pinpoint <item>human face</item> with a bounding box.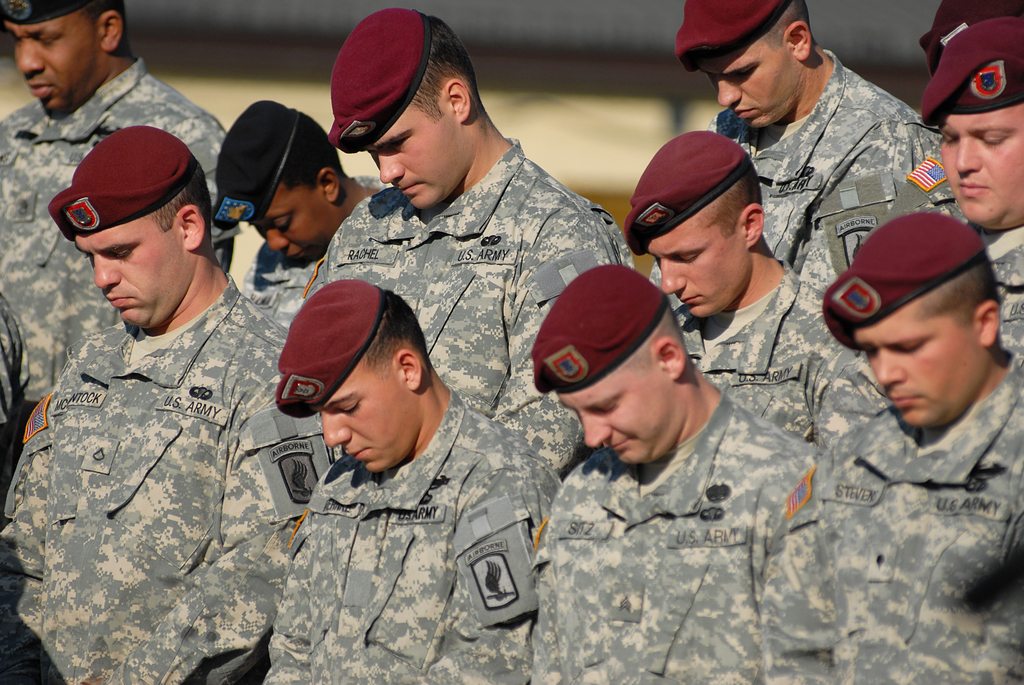
detection(648, 209, 751, 319).
